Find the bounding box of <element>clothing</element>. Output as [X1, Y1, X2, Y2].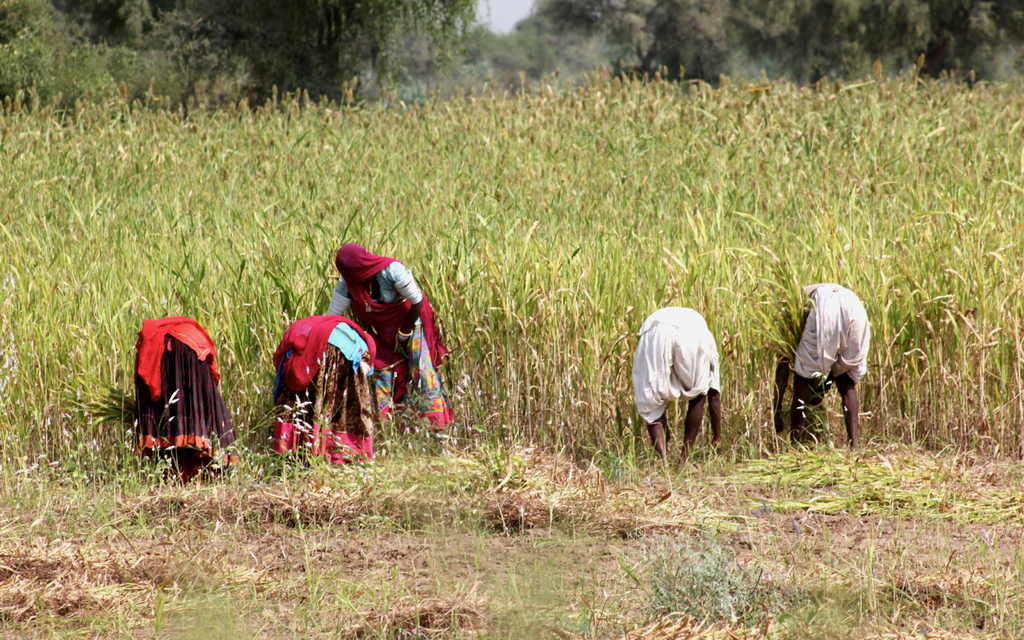
[130, 312, 238, 481].
